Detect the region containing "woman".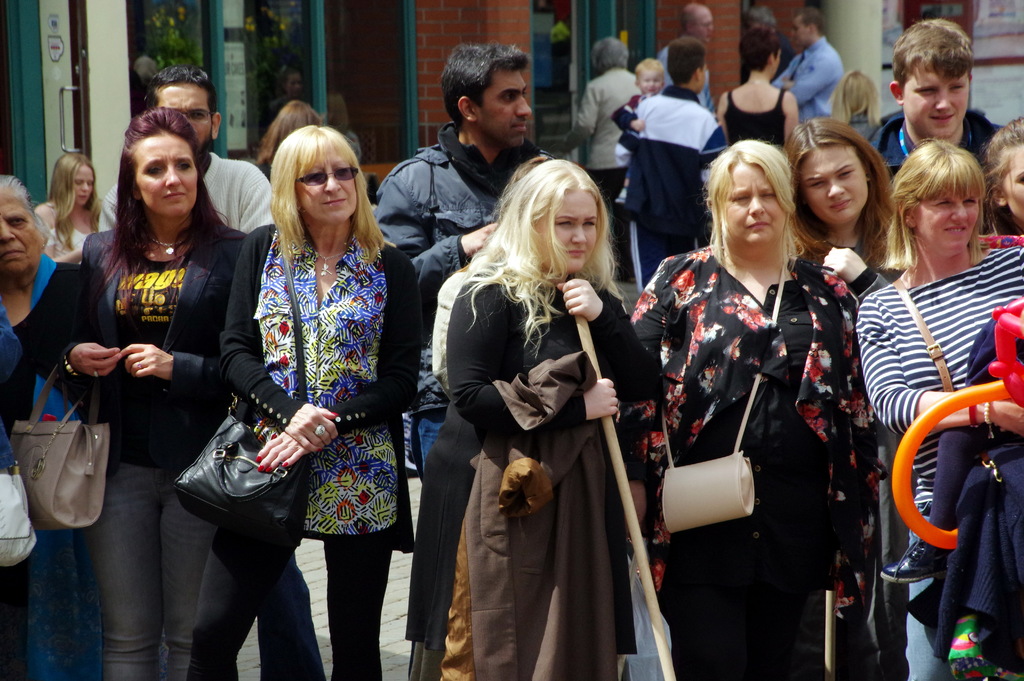
region(859, 139, 1023, 680).
